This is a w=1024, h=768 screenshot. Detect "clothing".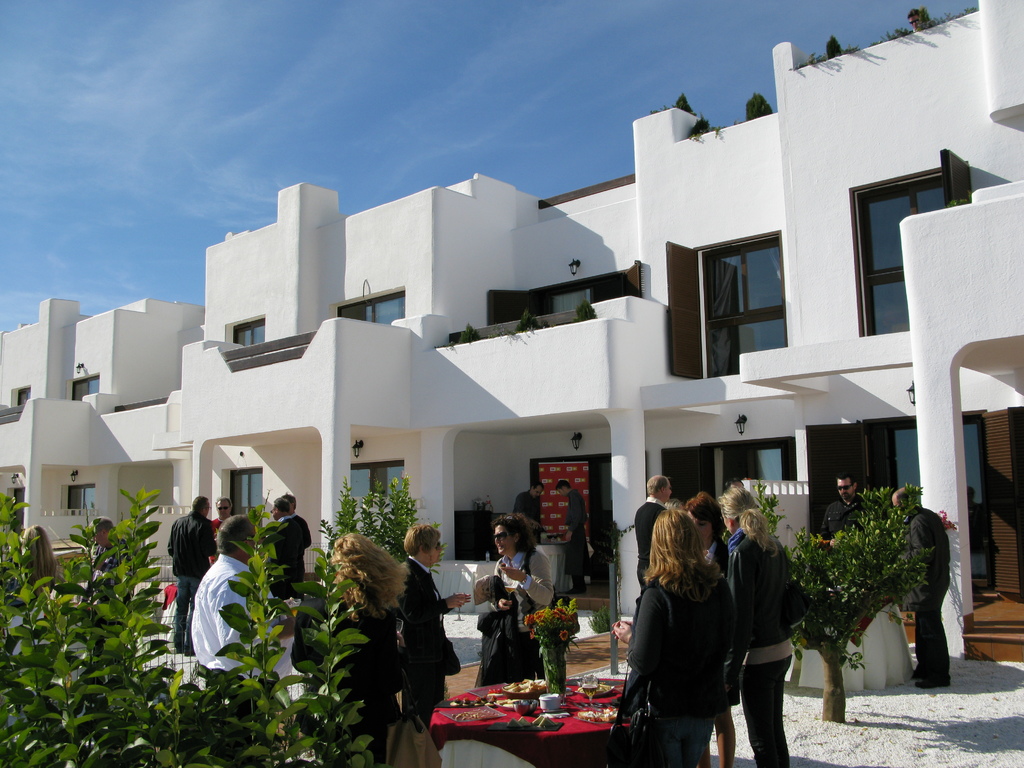
bbox=[399, 557, 461, 723].
